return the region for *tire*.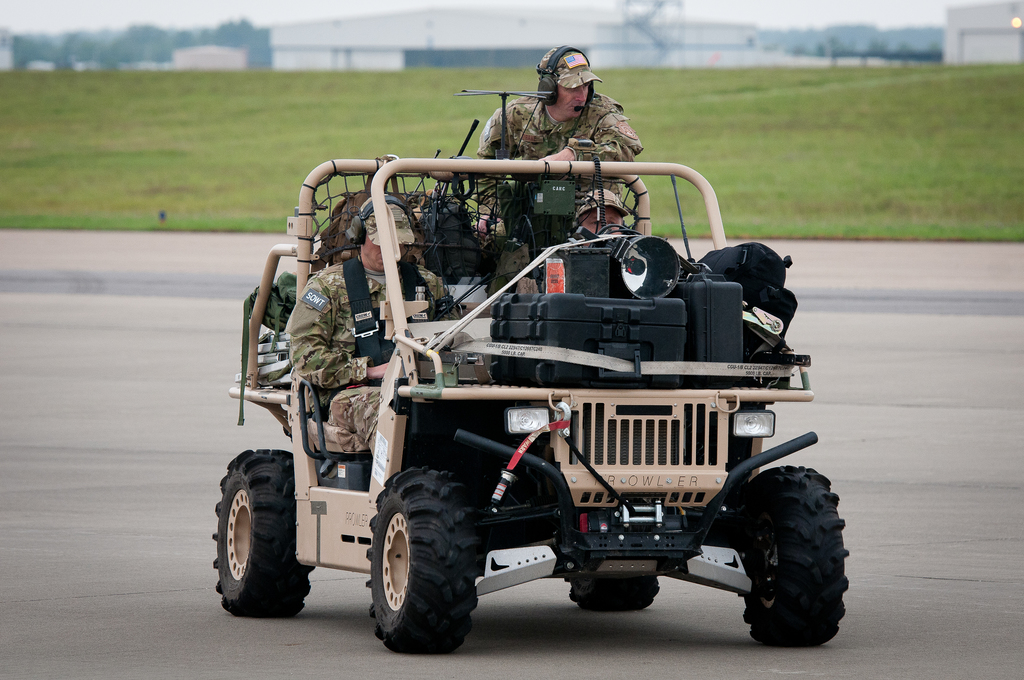
l=209, t=451, r=304, b=626.
